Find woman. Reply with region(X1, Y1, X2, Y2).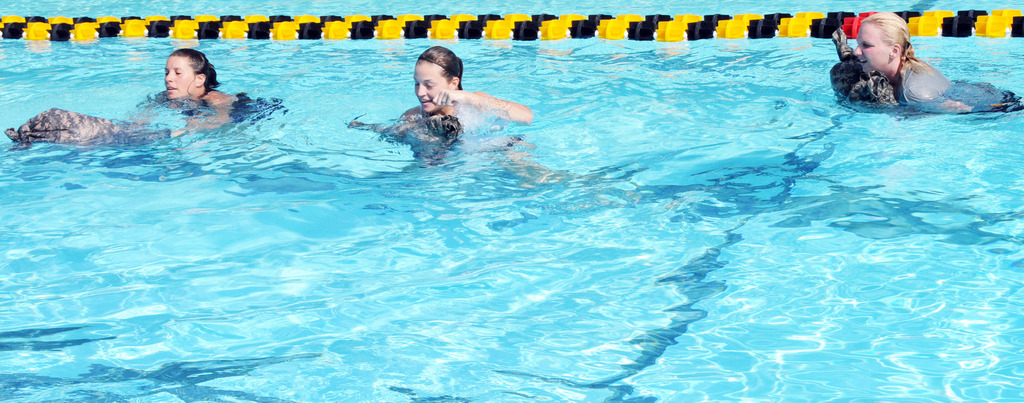
region(392, 43, 532, 138).
